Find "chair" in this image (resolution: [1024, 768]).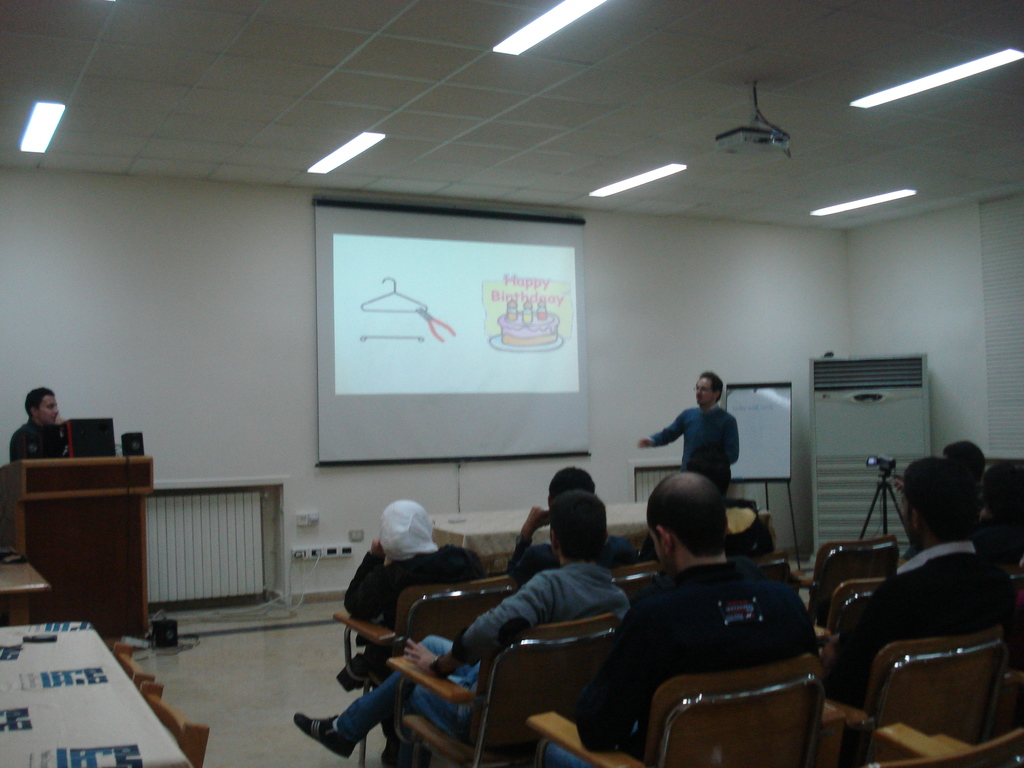
rect(138, 682, 210, 767).
